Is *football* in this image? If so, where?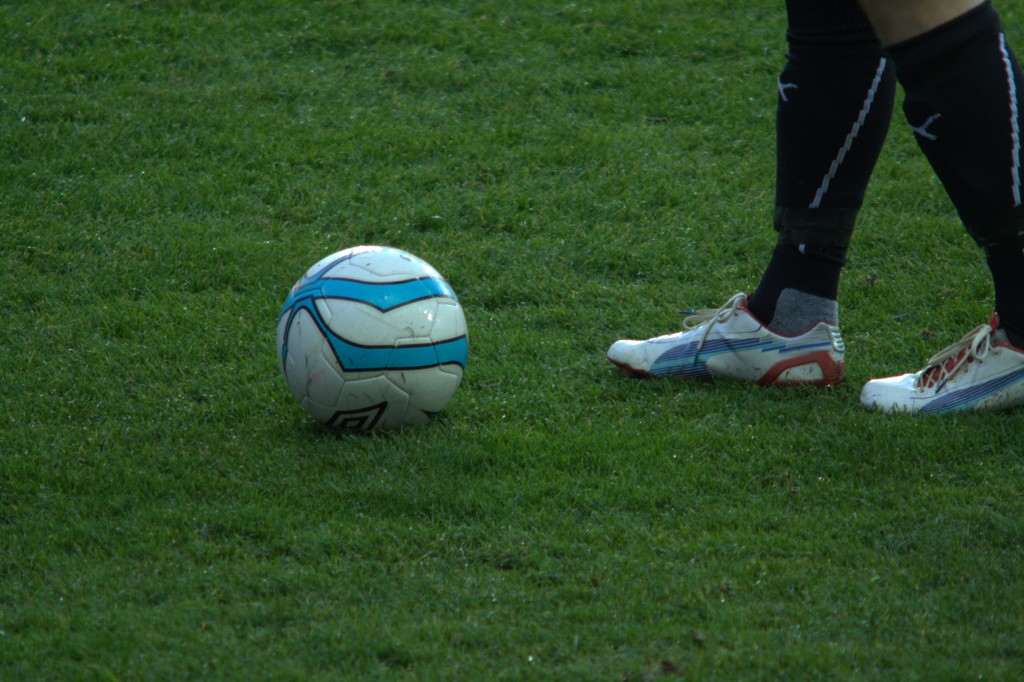
Yes, at l=272, t=241, r=467, b=429.
